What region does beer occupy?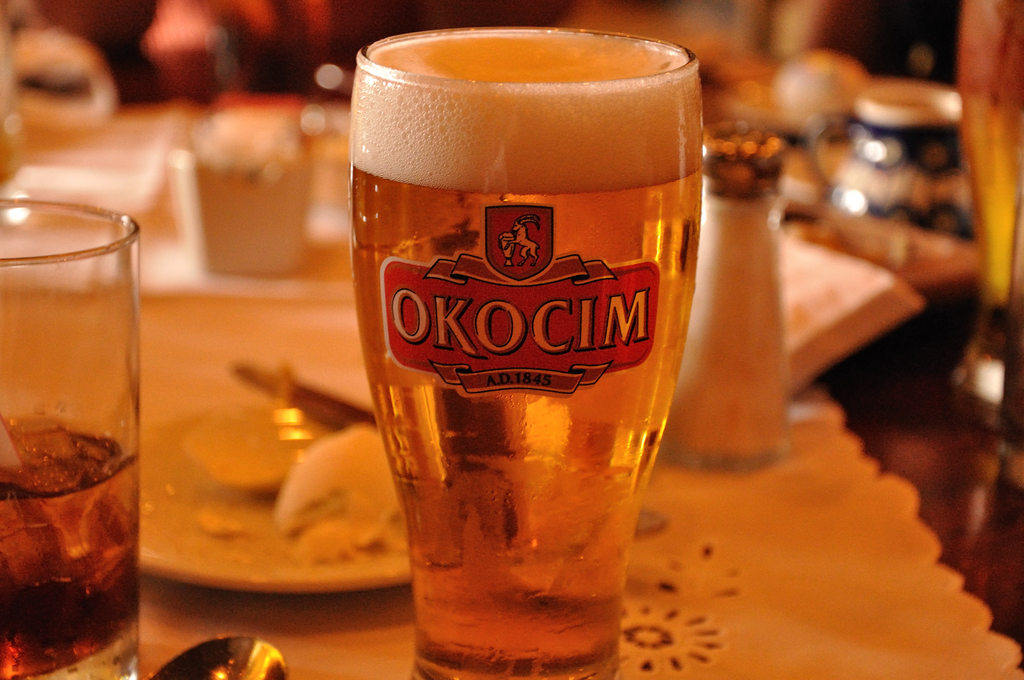
region(3, 193, 168, 679).
